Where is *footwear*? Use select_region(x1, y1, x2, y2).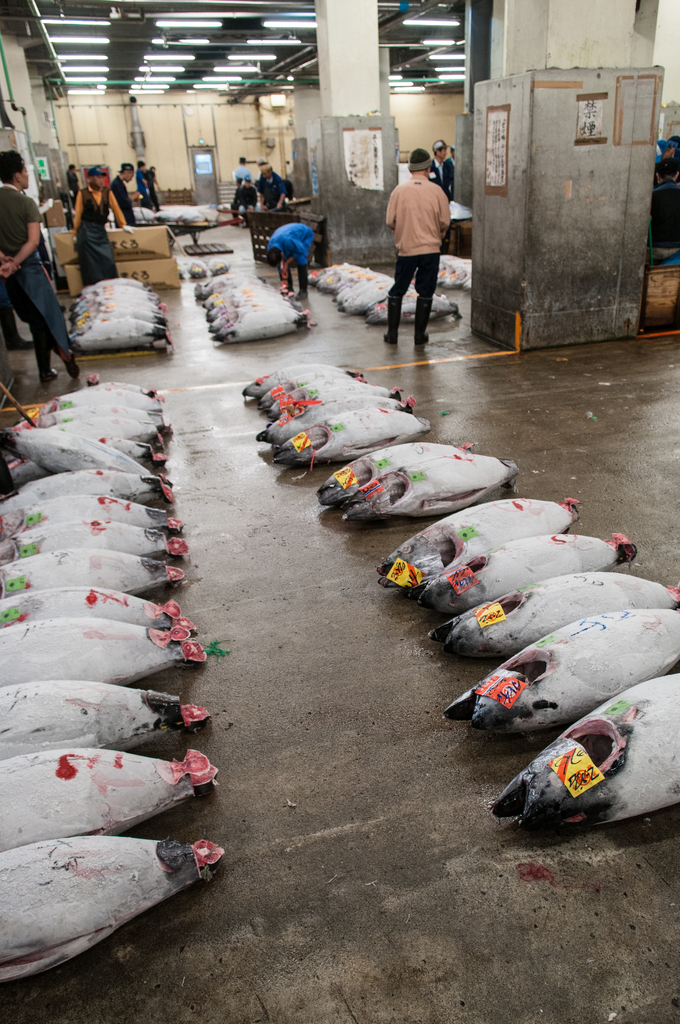
select_region(411, 295, 432, 344).
